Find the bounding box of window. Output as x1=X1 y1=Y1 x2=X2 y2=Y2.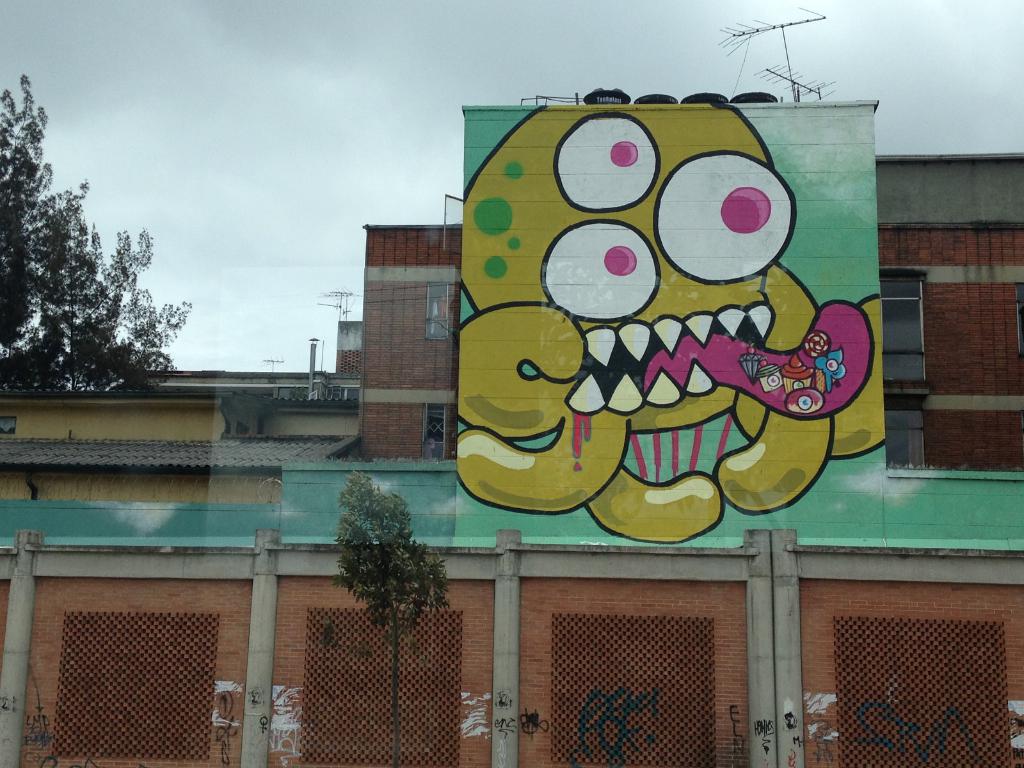
x1=881 y1=269 x2=931 y2=393.
